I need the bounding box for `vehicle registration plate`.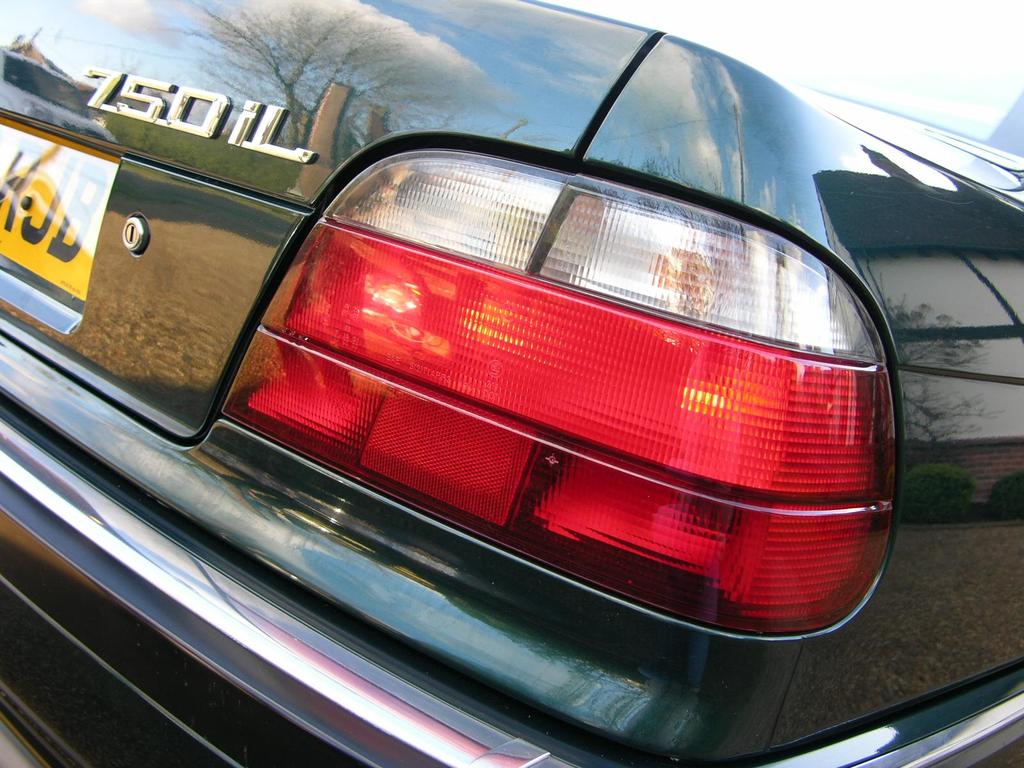
Here it is: <box>0,124,116,316</box>.
